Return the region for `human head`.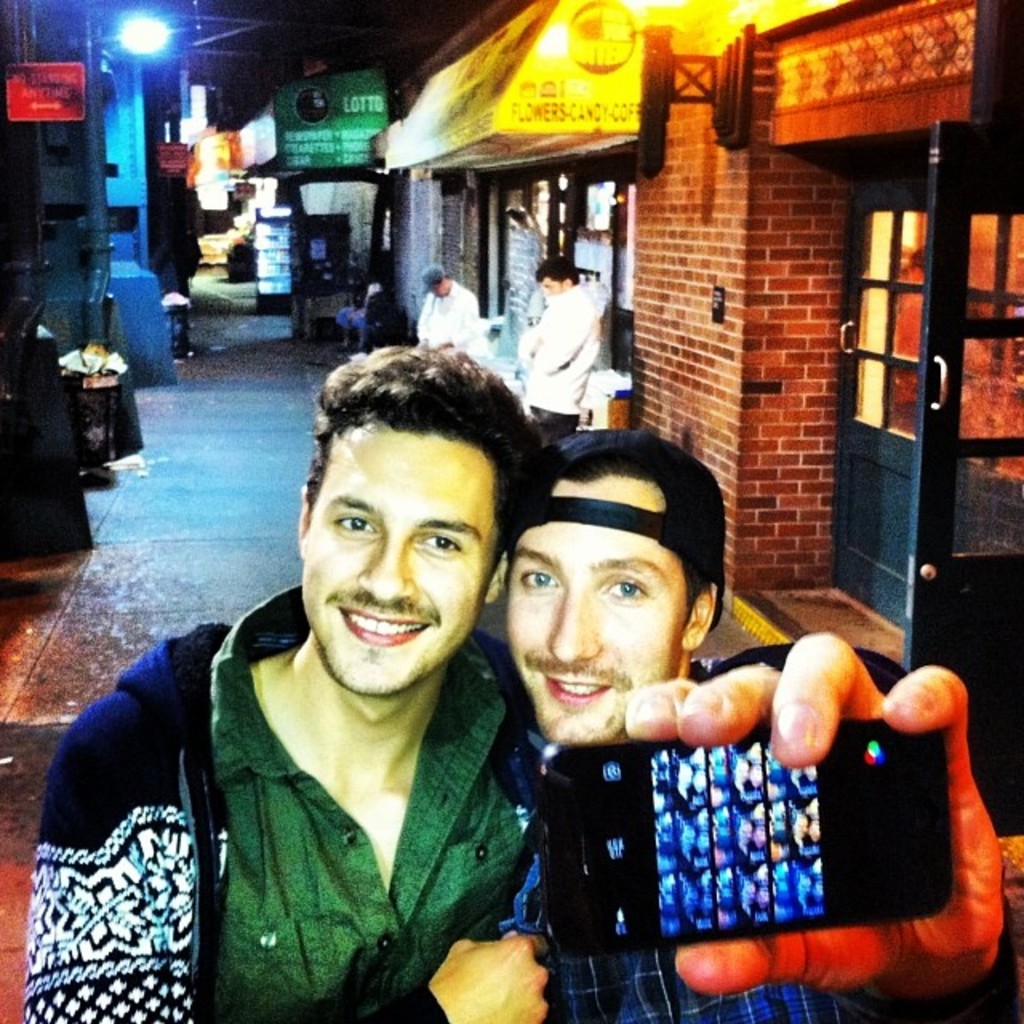
Rect(286, 338, 525, 682).
